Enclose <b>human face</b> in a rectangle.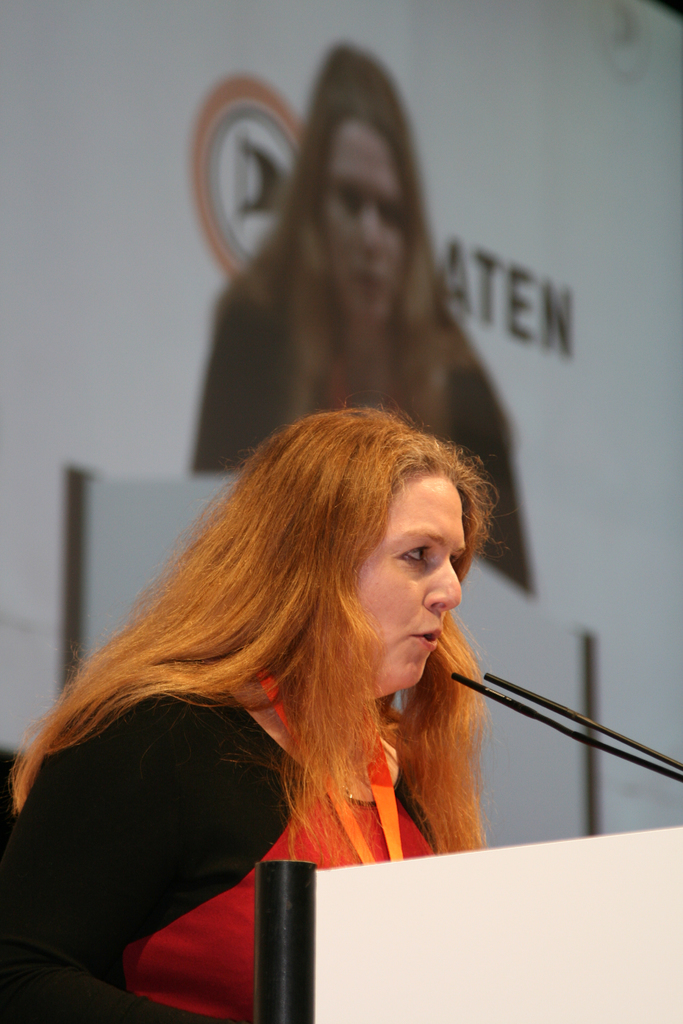
353, 473, 463, 699.
